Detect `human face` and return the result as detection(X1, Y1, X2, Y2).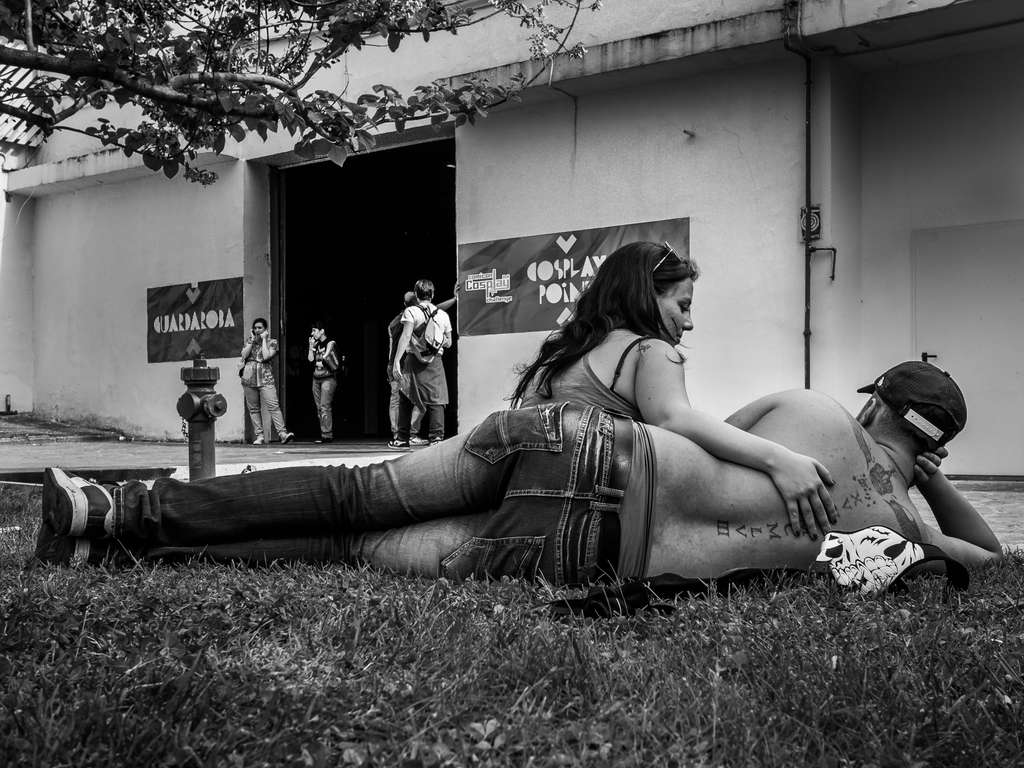
detection(253, 322, 263, 338).
